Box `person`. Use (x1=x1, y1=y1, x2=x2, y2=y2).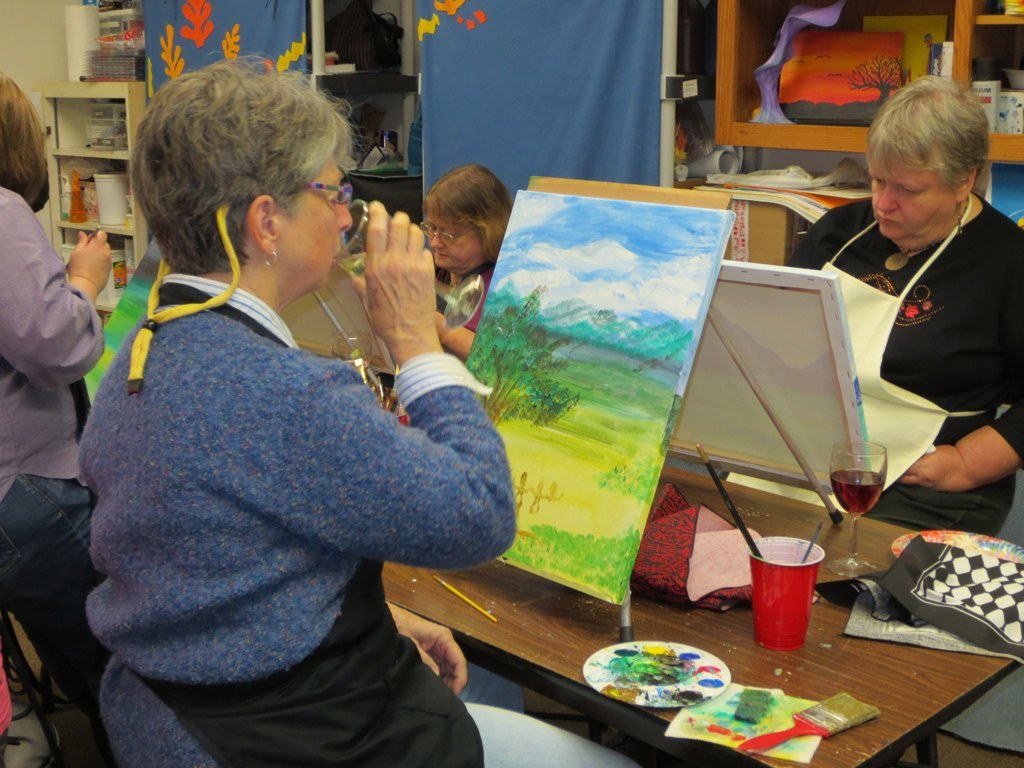
(x1=0, y1=72, x2=115, y2=757).
